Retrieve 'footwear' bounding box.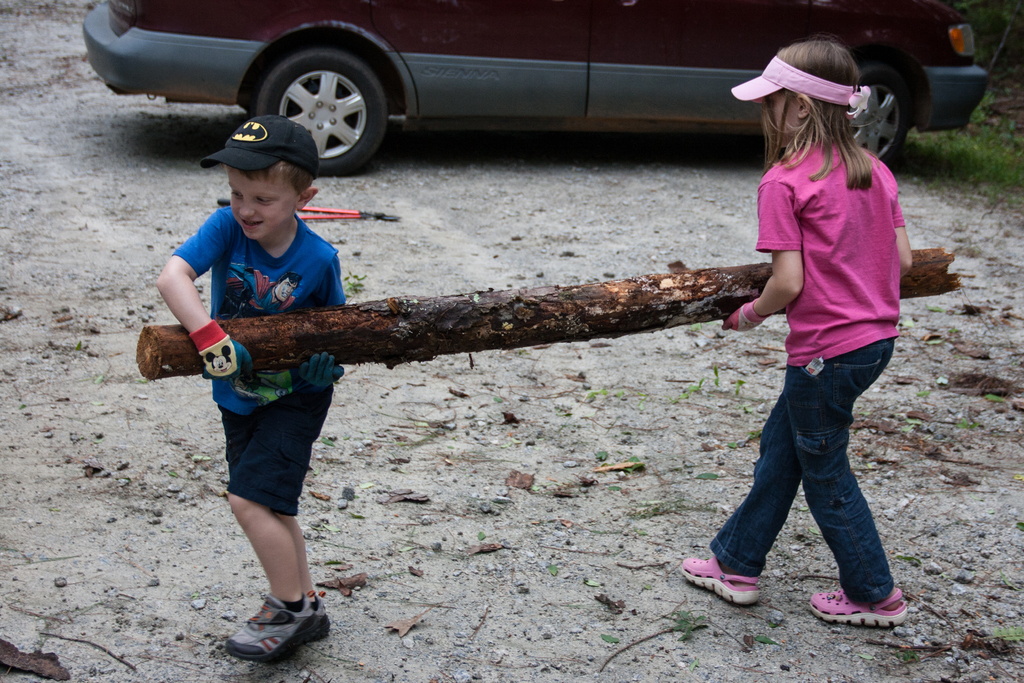
Bounding box: 810 588 909 625.
